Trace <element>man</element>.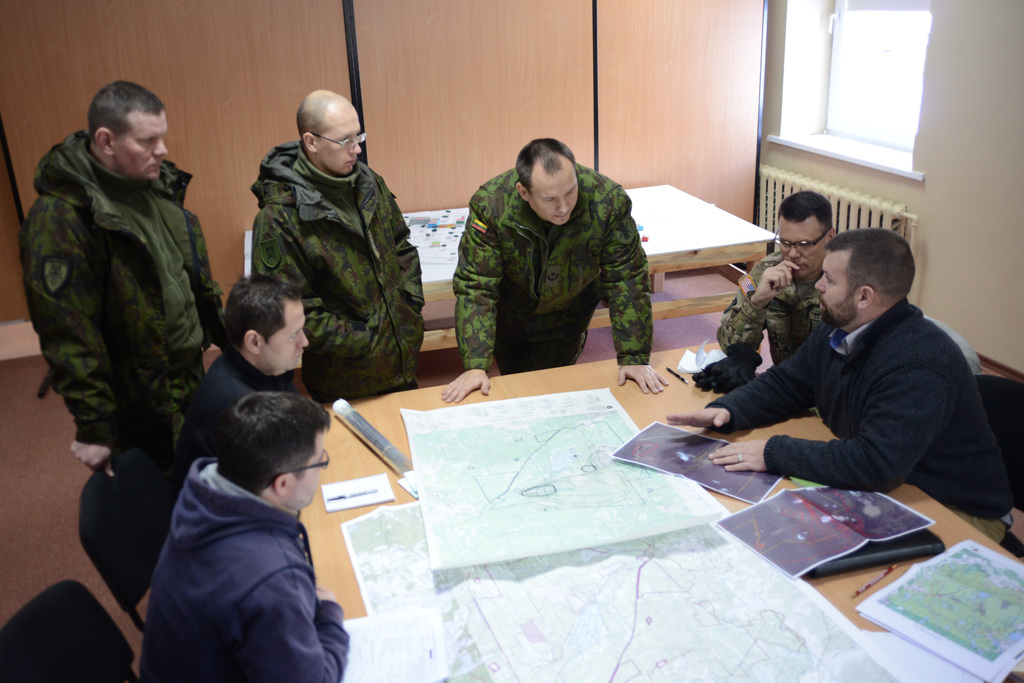
Traced to [17, 86, 232, 508].
